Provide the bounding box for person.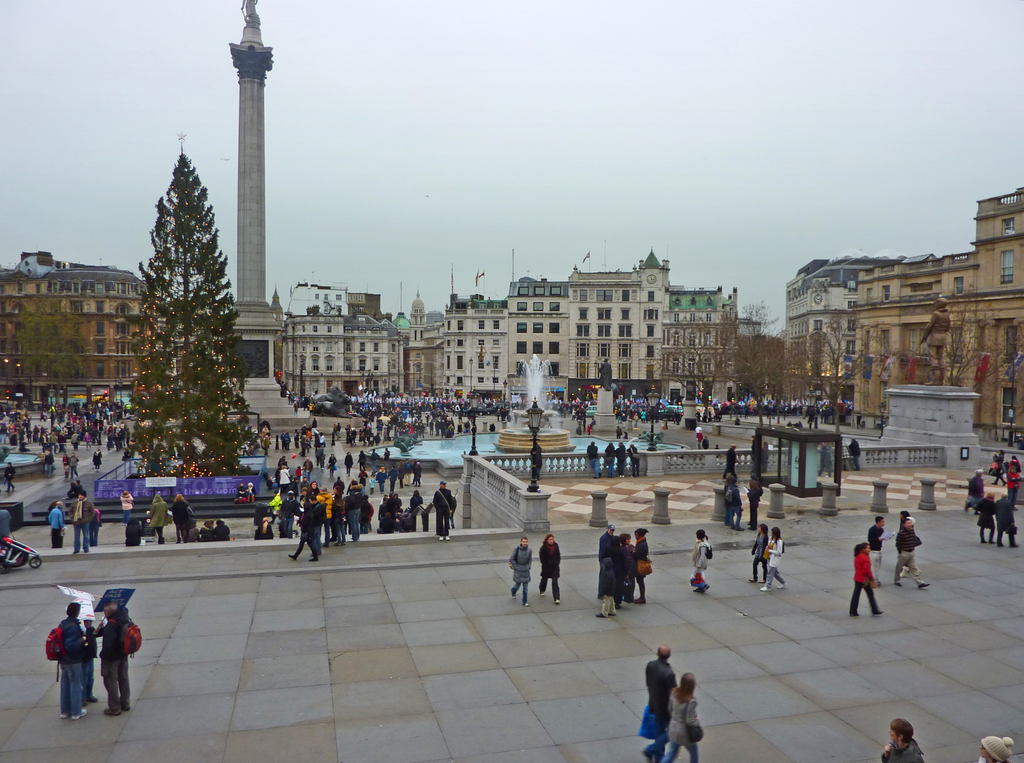
612, 438, 627, 476.
